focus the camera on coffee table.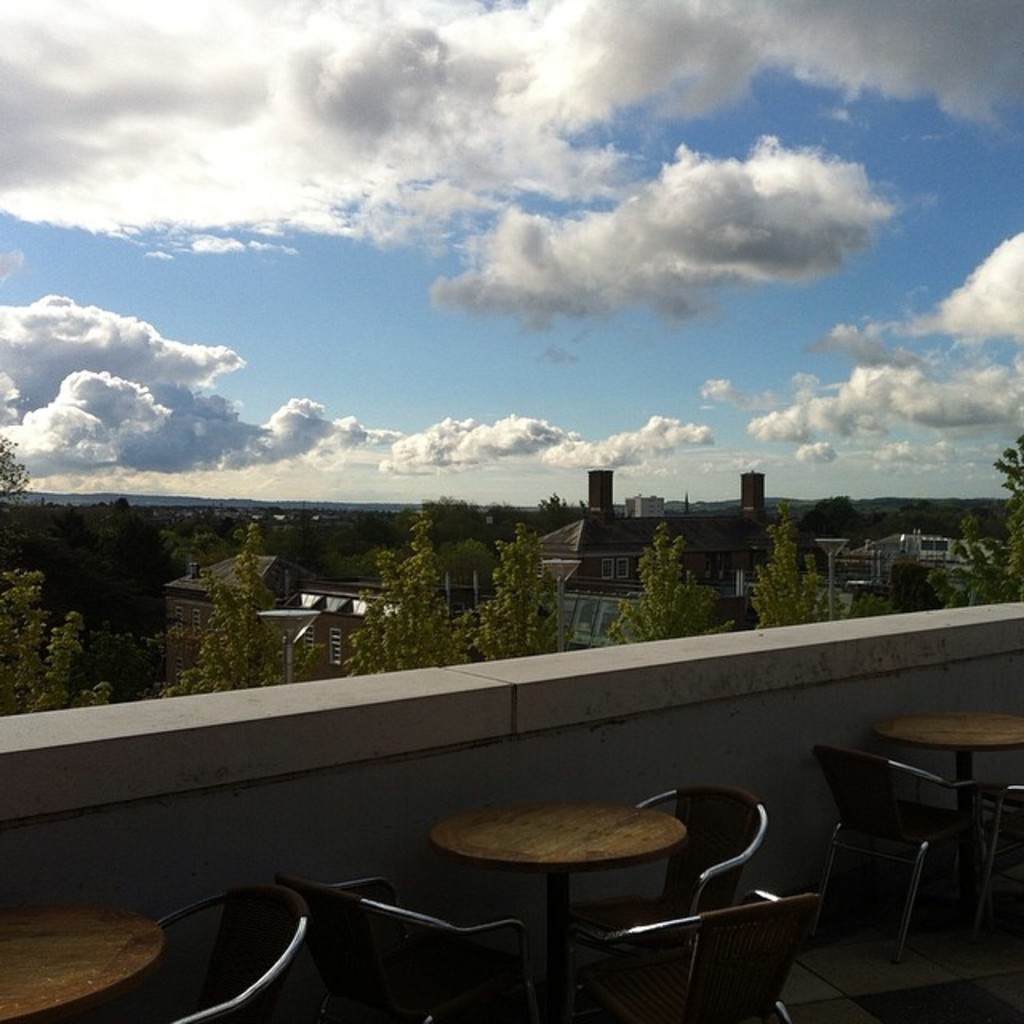
Focus region: x1=0 y1=904 x2=168 y2=1022.
